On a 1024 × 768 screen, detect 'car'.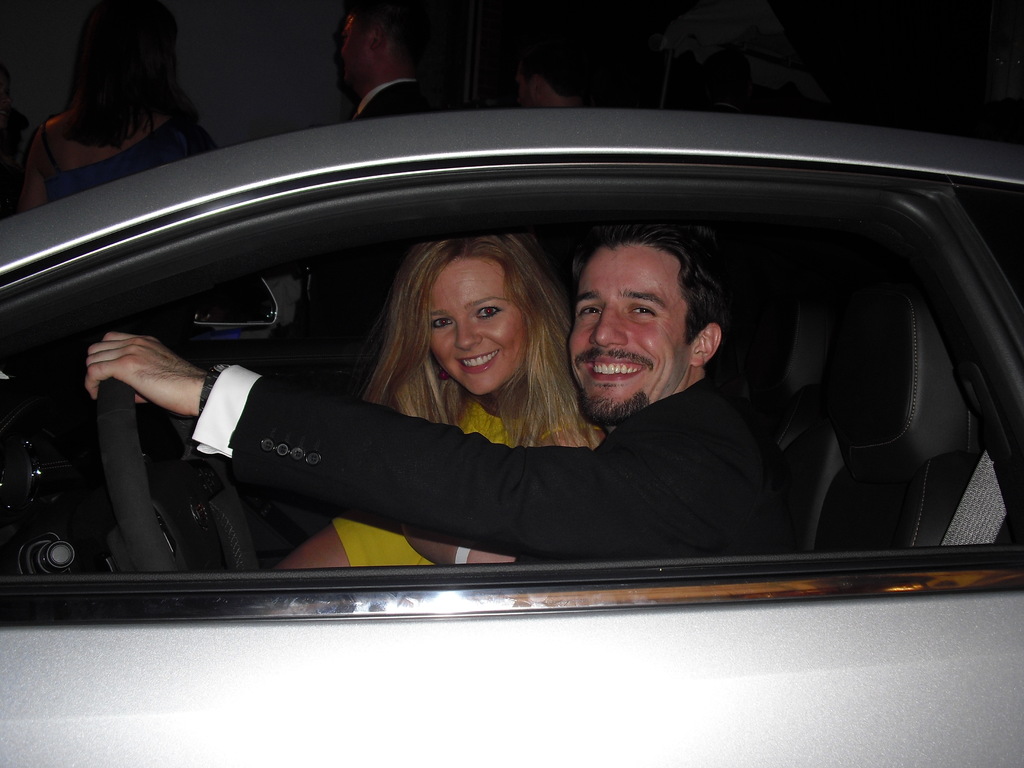
crop(1, 105, 1023, 767).
